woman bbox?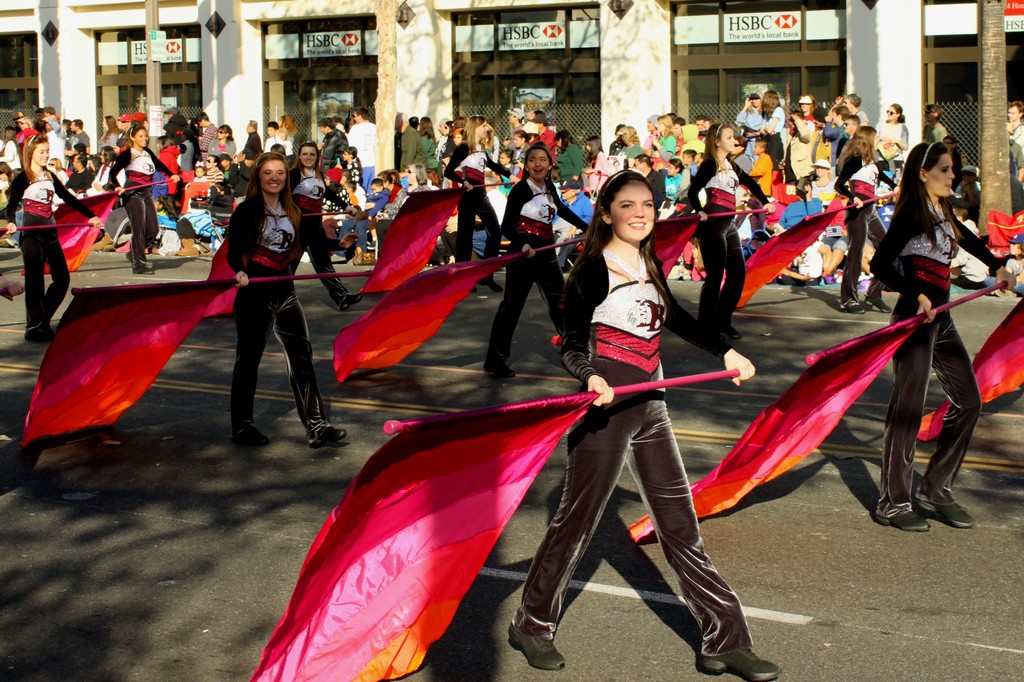
rect(856, 145, 1022, 529)
